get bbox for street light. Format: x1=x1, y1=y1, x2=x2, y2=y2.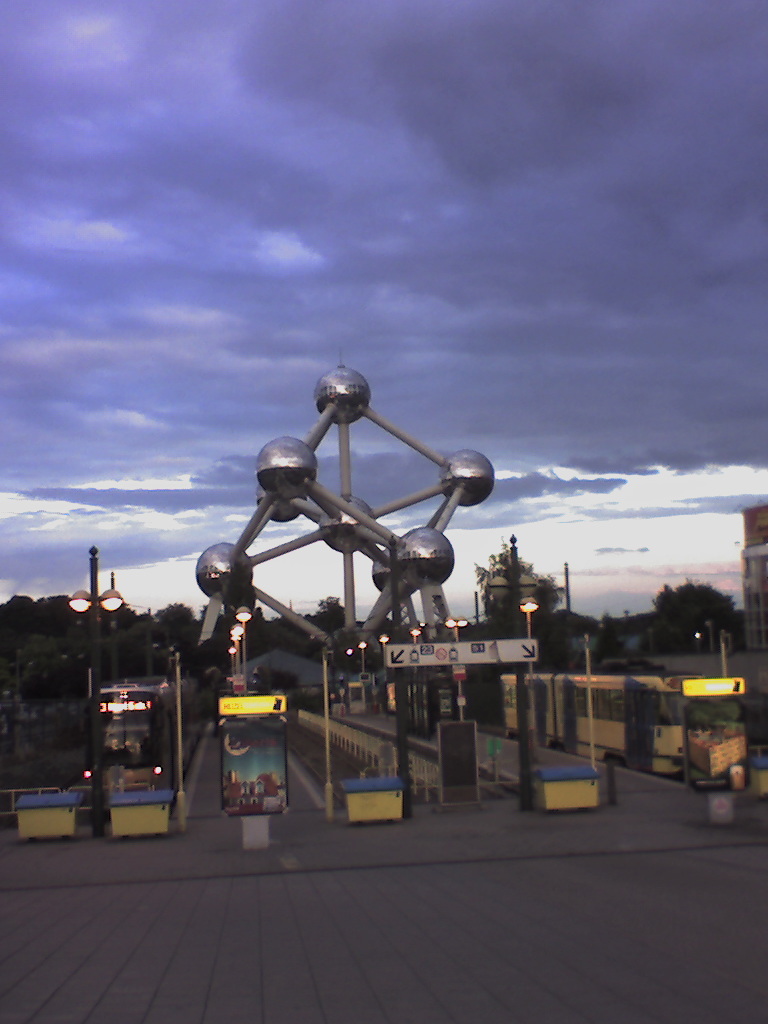
x1=353, y1=638, x2=371, y2=672.
